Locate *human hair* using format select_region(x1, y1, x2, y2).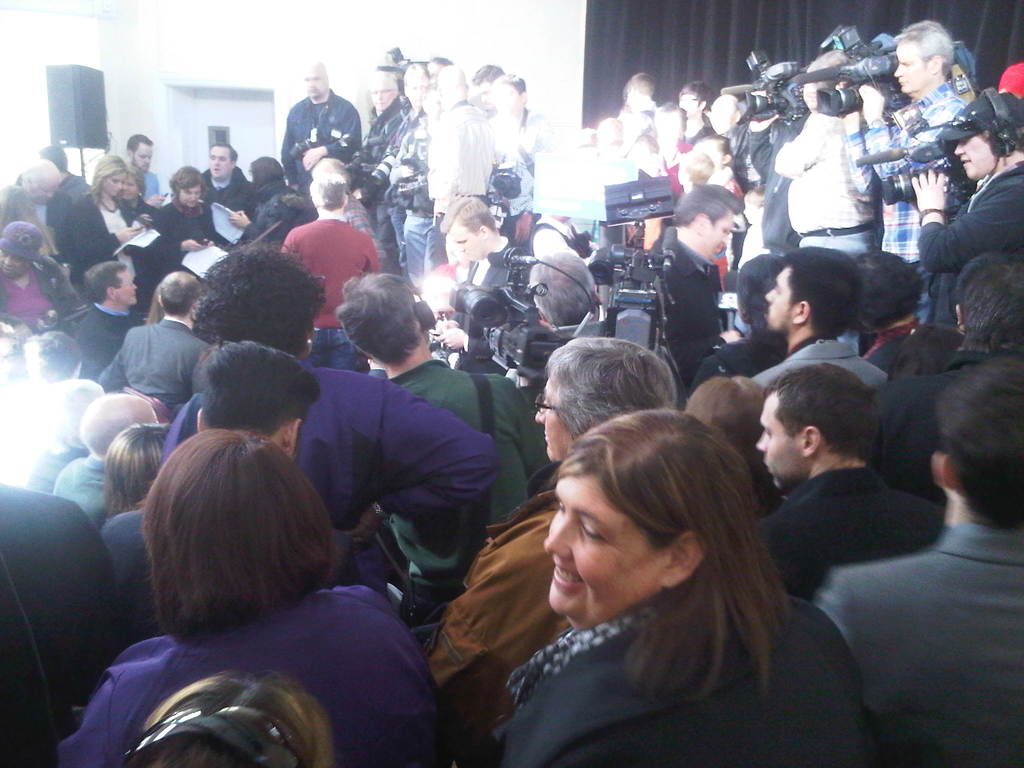
select_region(931, 360, 1023, 532).
